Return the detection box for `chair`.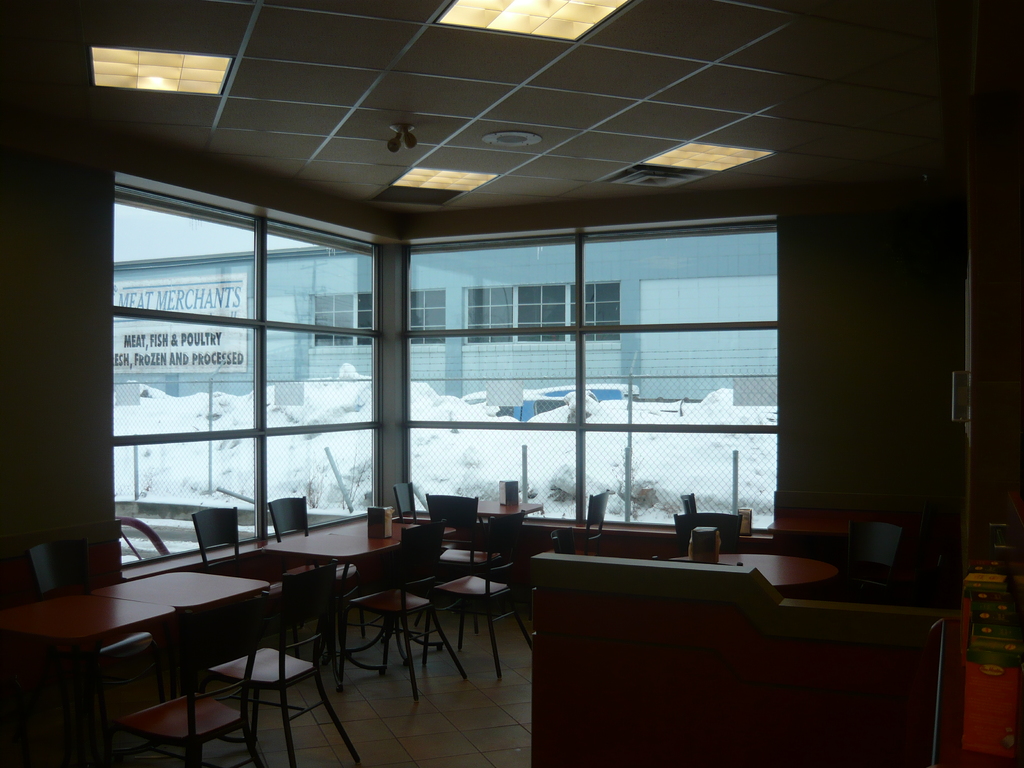
Rect(433, 526, 535, 689).
